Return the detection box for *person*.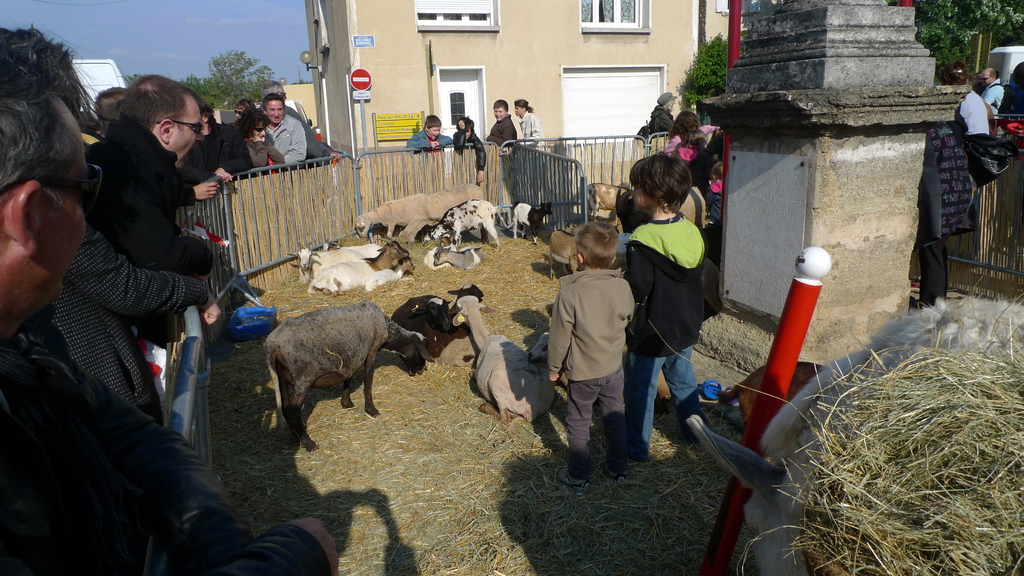
box=[451, 115, 485, 186].
